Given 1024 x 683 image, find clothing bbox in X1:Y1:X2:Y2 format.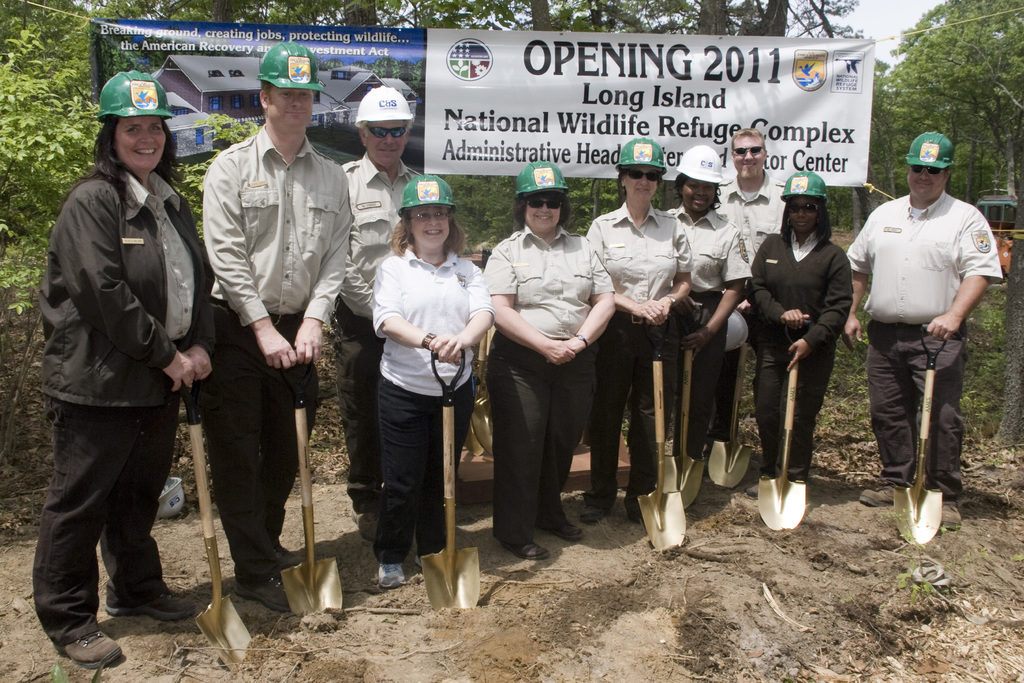
28:56:221:645.
